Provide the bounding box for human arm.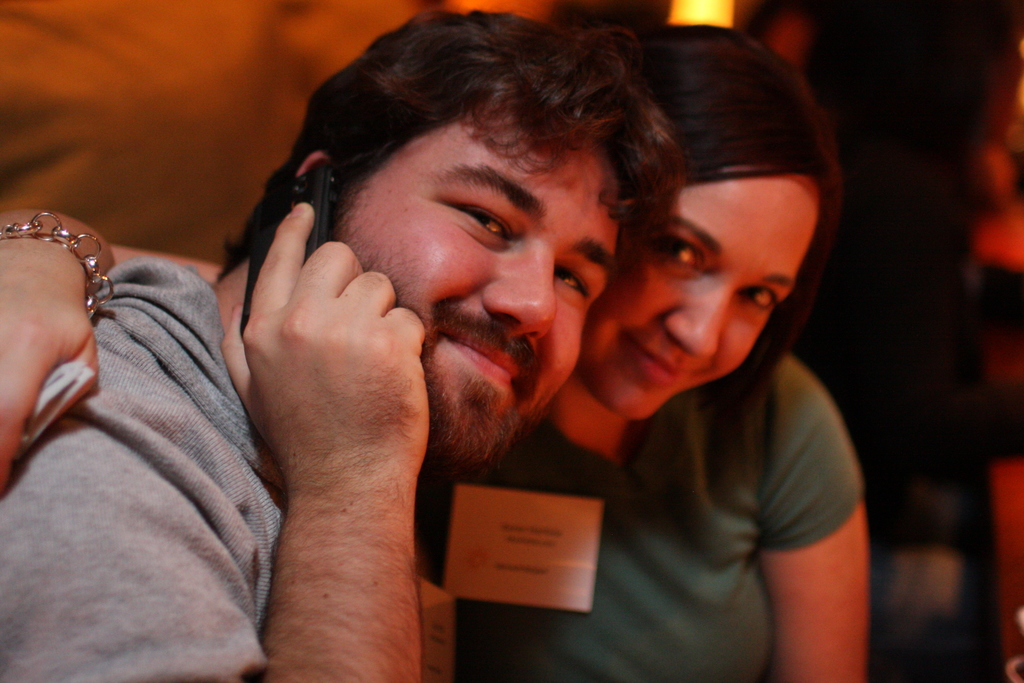
rect(191, 126, 436, 682).
